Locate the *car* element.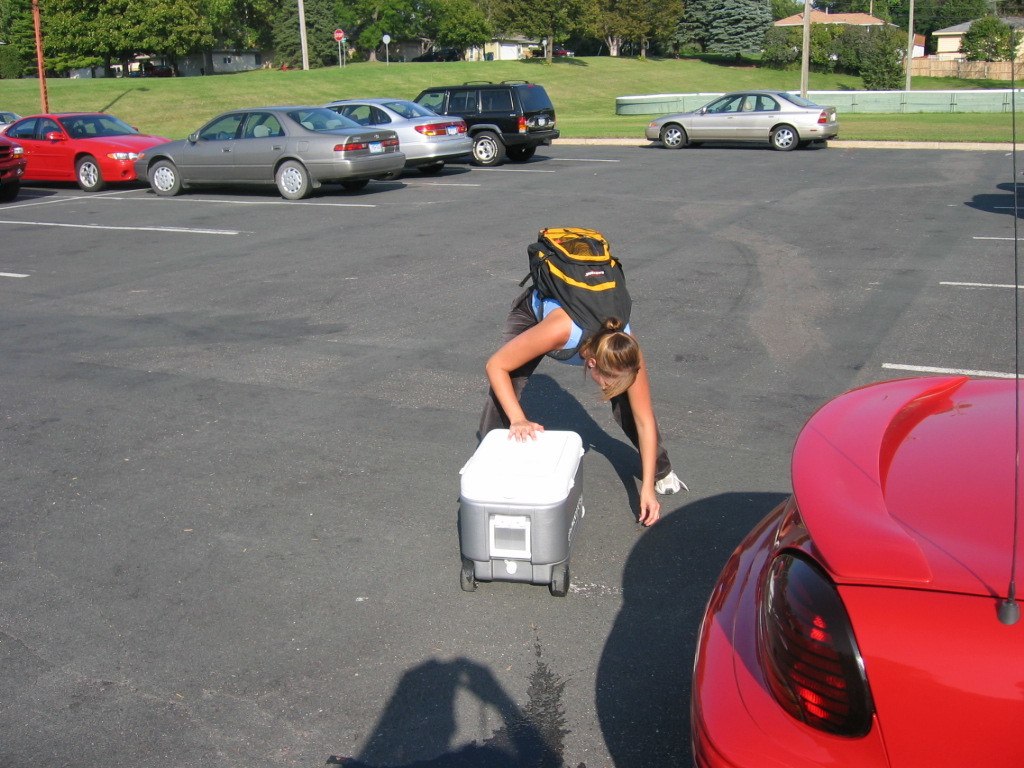
Element bbox: [x1=689, y1=366, x2=1023, y2=767].
